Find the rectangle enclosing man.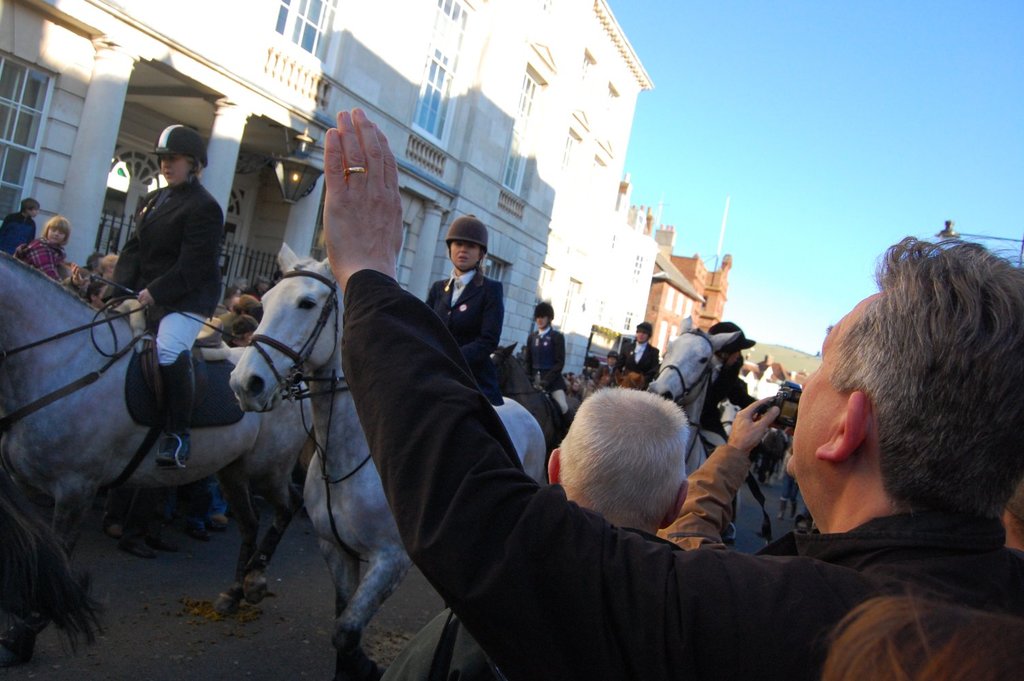
592:353:617:387.
